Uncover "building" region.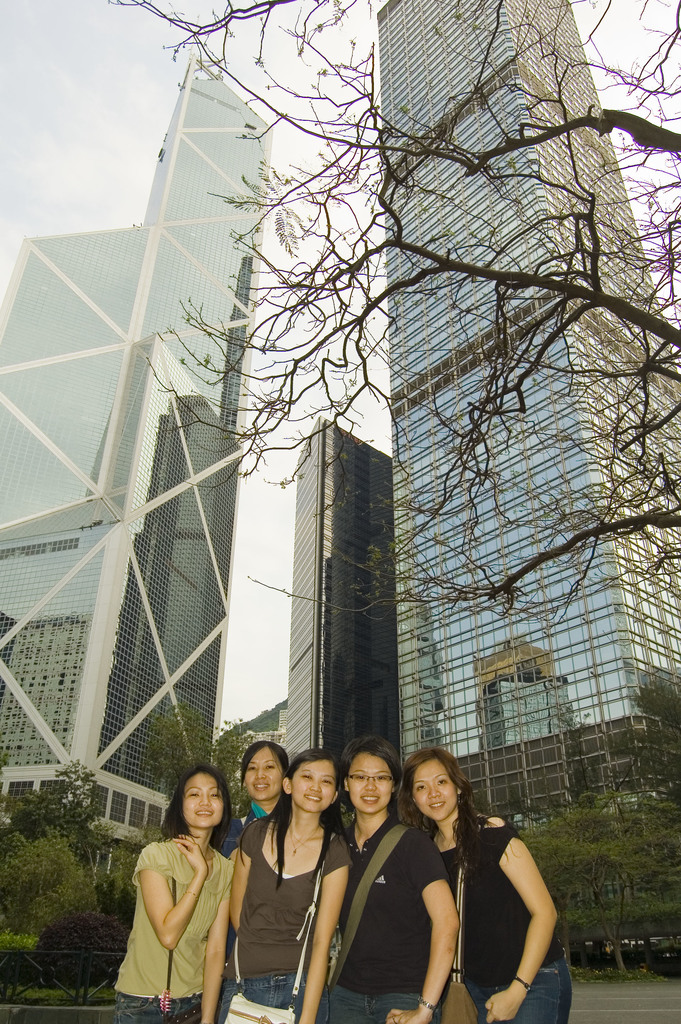
Uncovered: [372, 0, 680, 847].
